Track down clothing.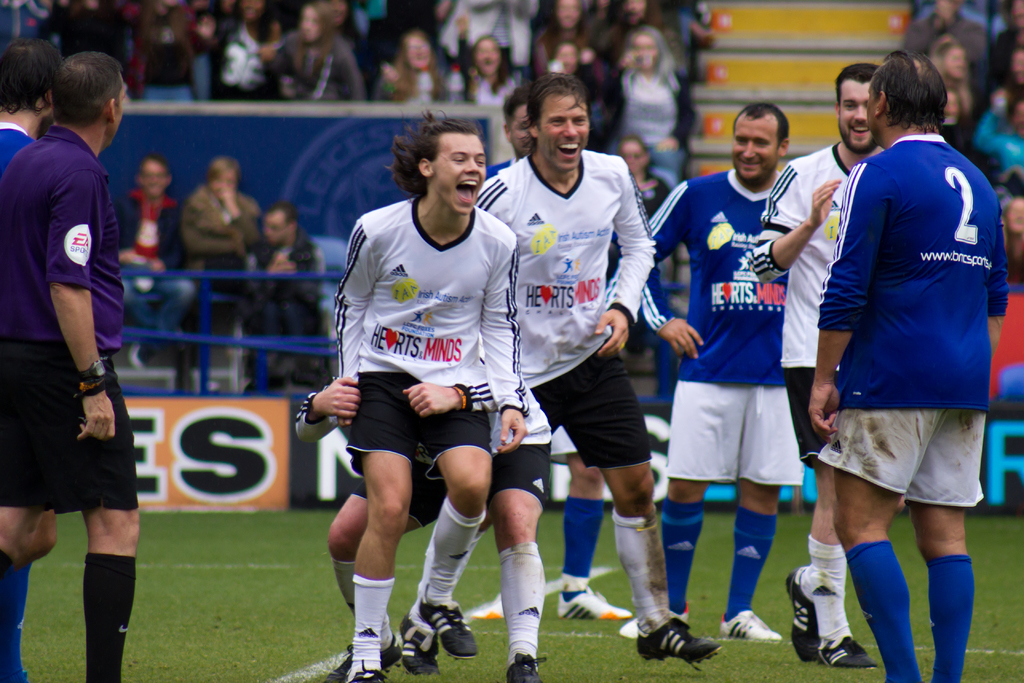
Tracked to BBox(907, 16, 995, 86).
